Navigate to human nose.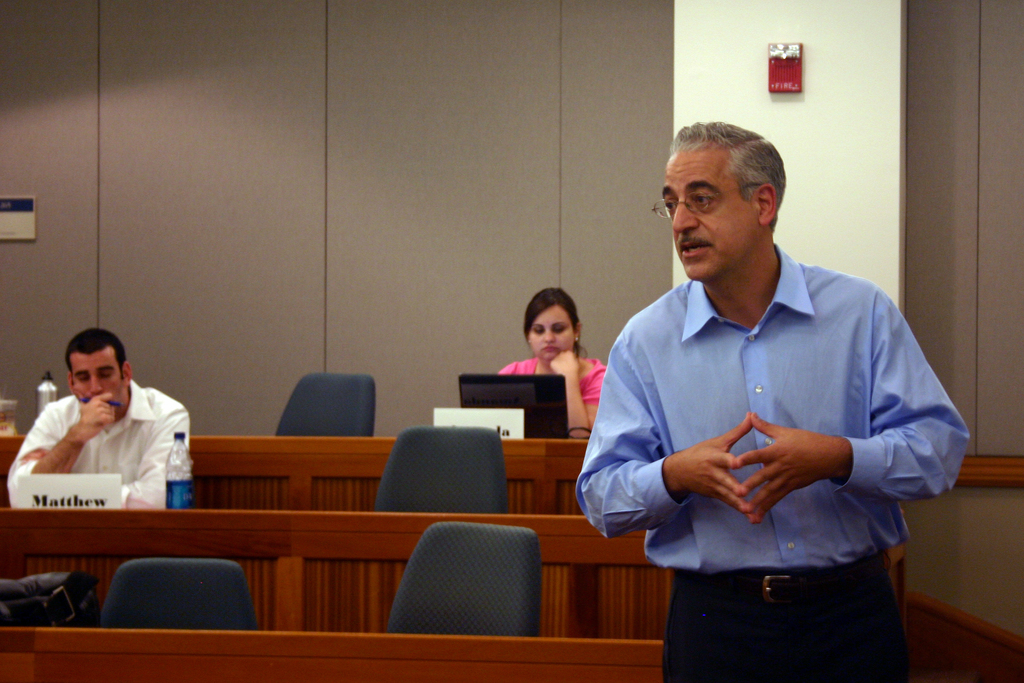
Navigation target: locate(88, 376, 104, 396).
